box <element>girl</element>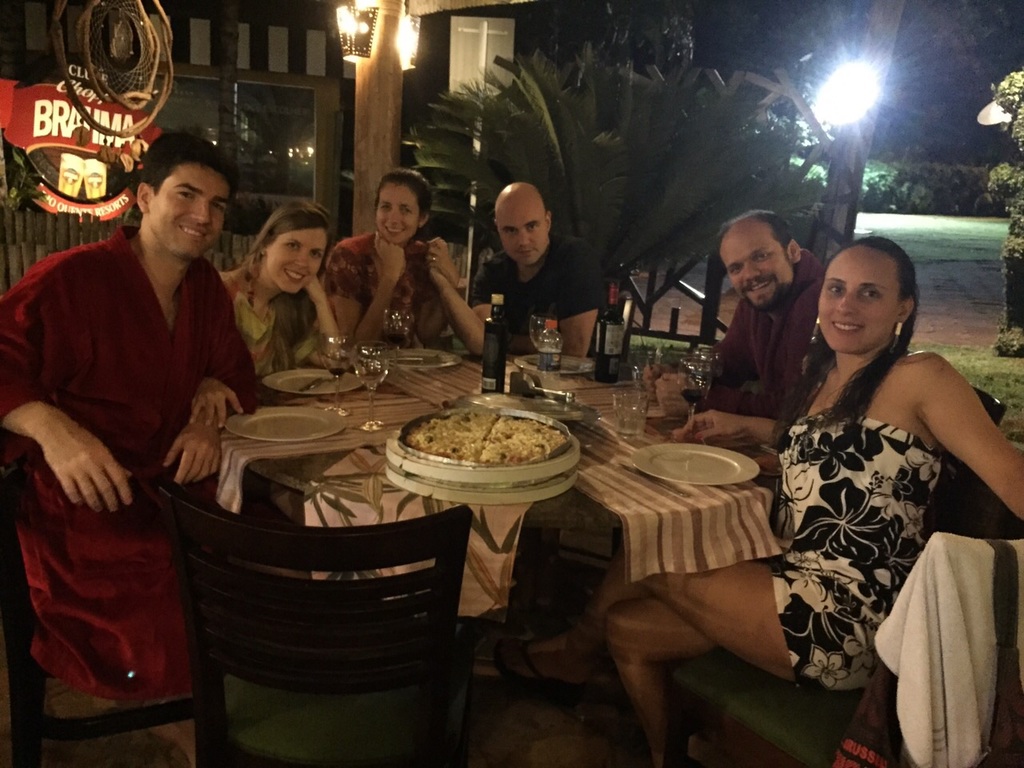
box=[326, 174, 462, 346]
